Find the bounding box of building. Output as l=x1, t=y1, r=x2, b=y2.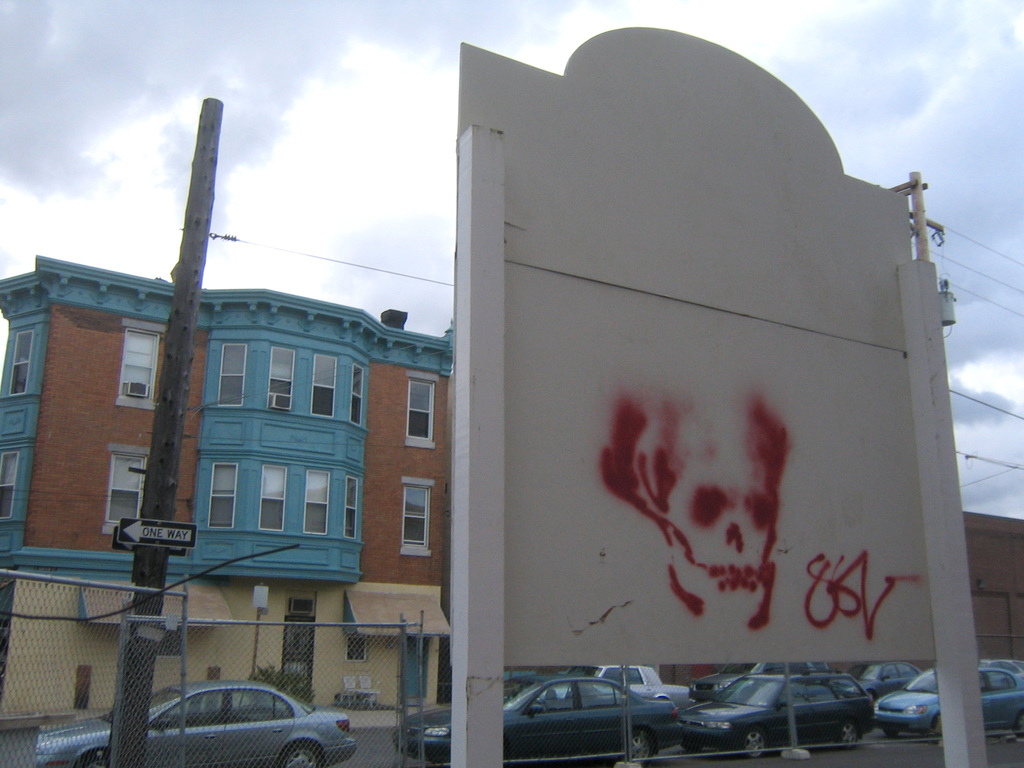
l=0, t=254, r=1023, b=732.
